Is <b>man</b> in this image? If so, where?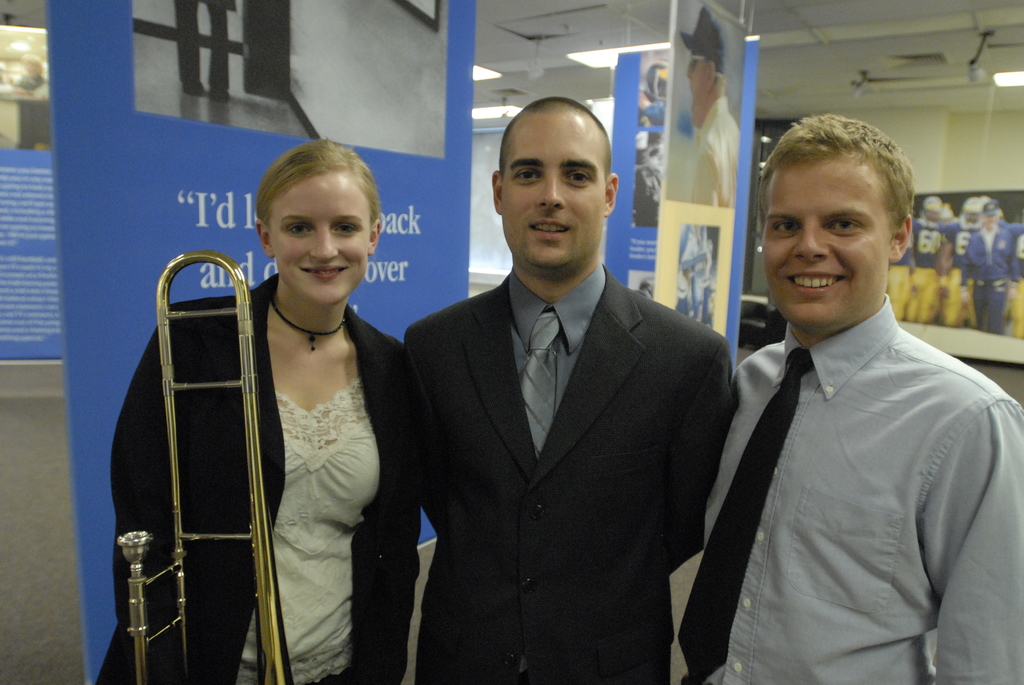
Yes, at 689,109,1017,684.
